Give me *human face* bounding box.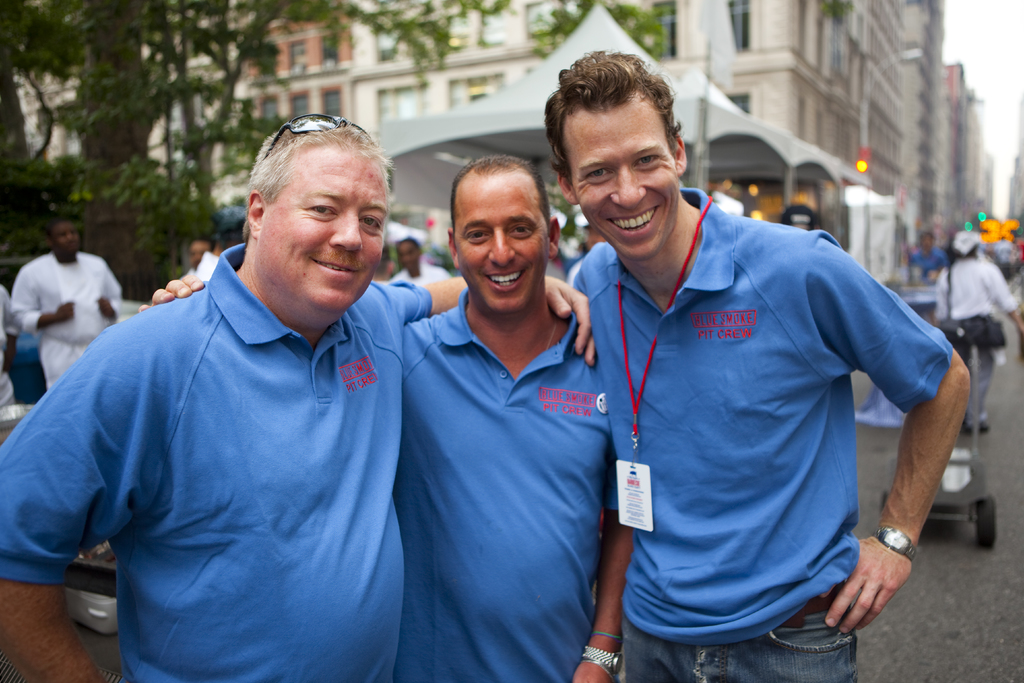
bbox=(449, 178, 554, 312).
